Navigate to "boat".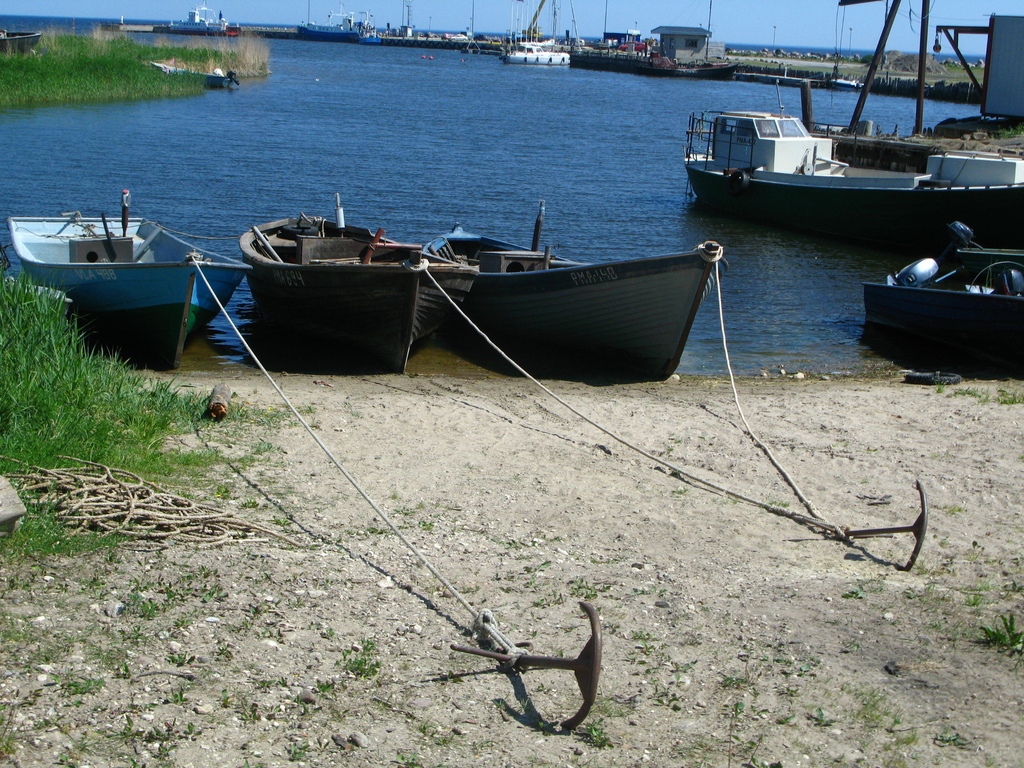
Navigation target: 860:222:1023:381.
